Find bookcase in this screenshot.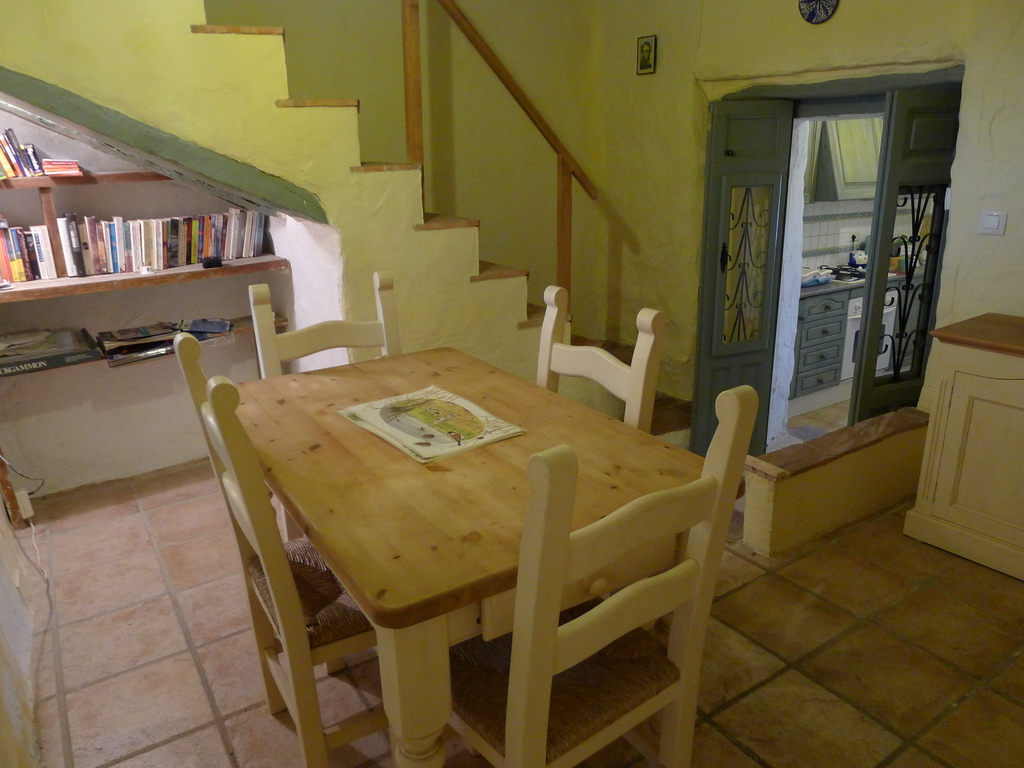
The bounding box for bookcase is x1=0, y1=167, x2=312, y2=396.
